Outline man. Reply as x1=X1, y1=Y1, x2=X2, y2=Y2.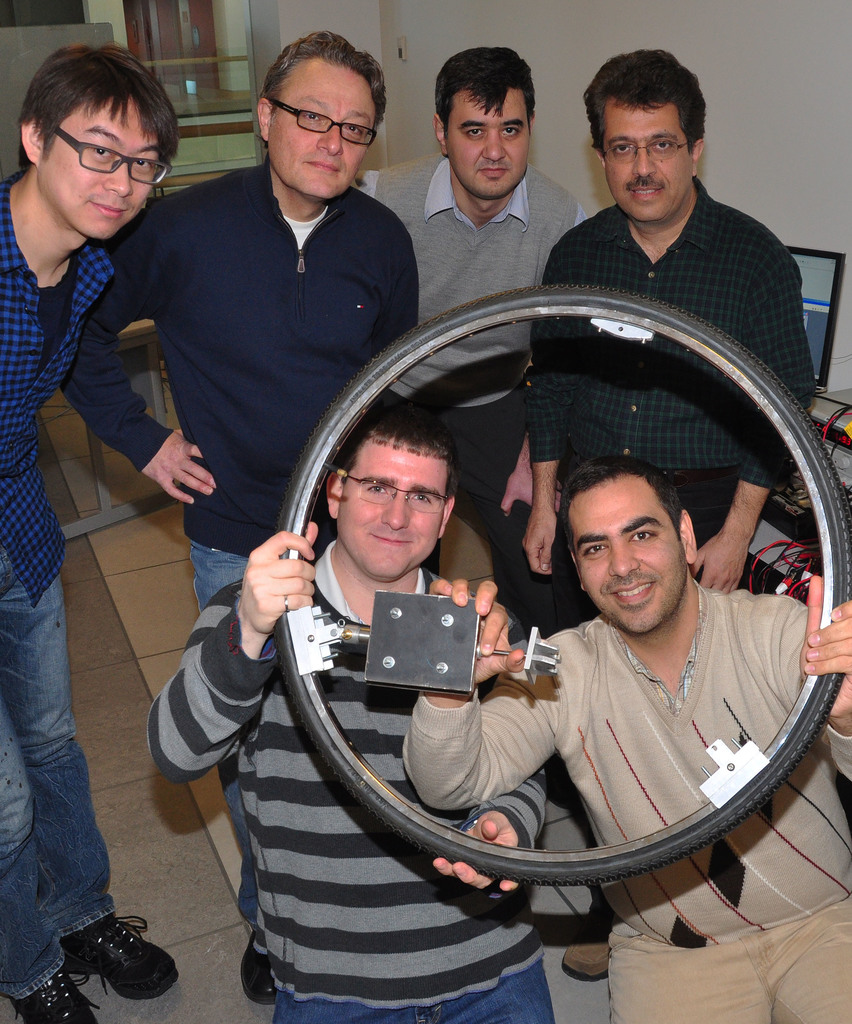
x1=151, y1=399, x2=558, y2=1023.
